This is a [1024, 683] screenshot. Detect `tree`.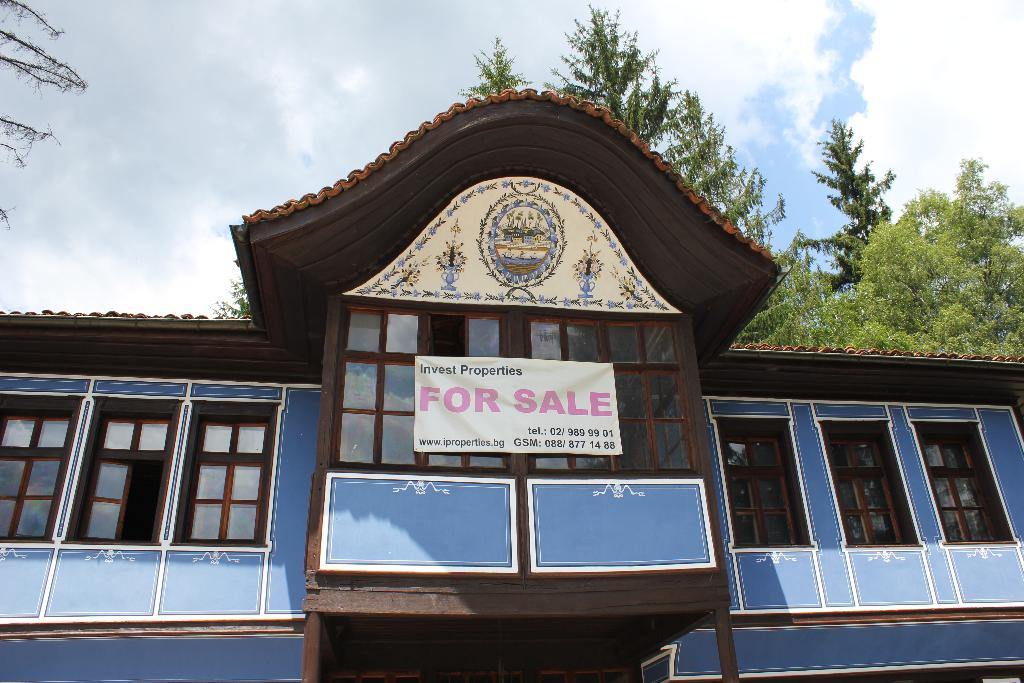
[205,273,250,322].
